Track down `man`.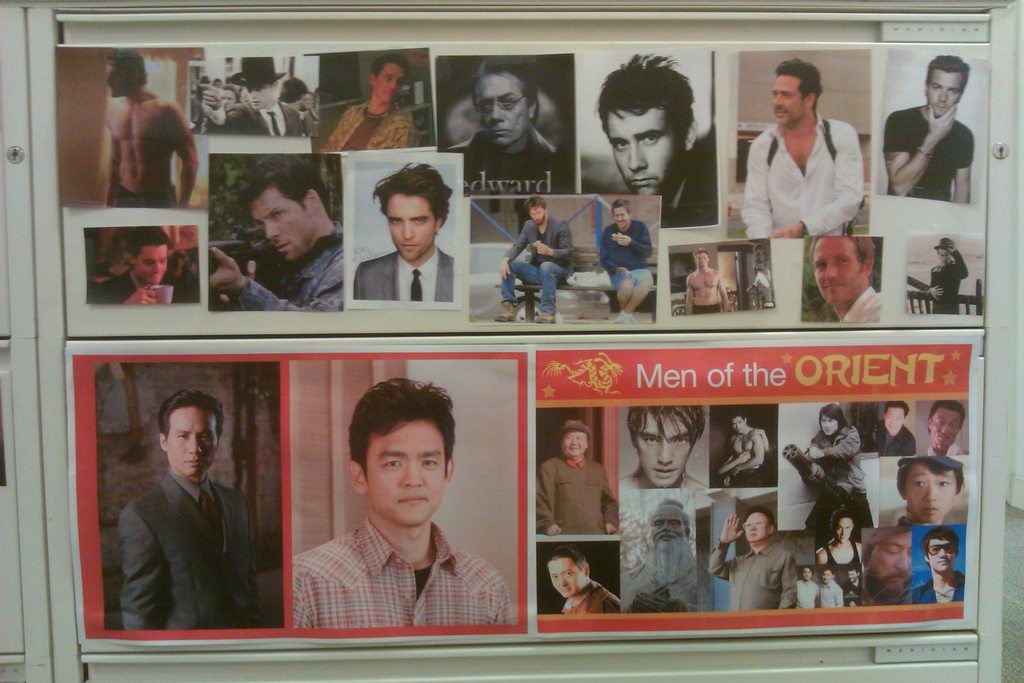
Tracked to <box>809,235,885,322</box>.
